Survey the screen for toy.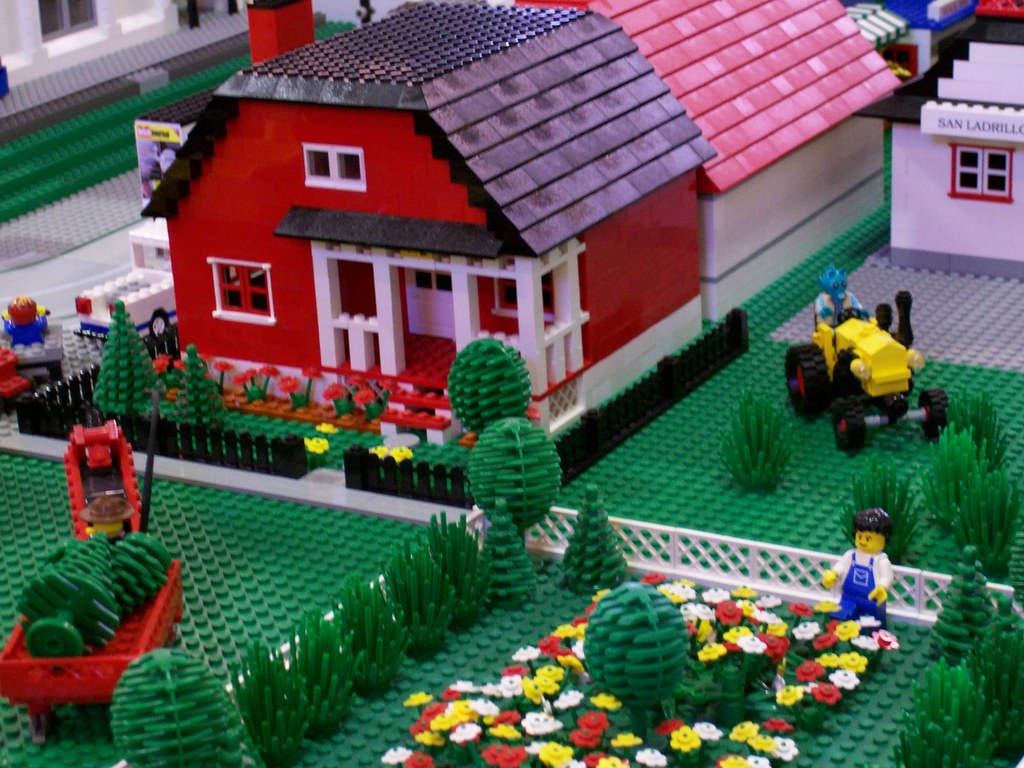
Survey found: {"x1": 6, "y1": 294, "x2": 55, "y2": 348}.
